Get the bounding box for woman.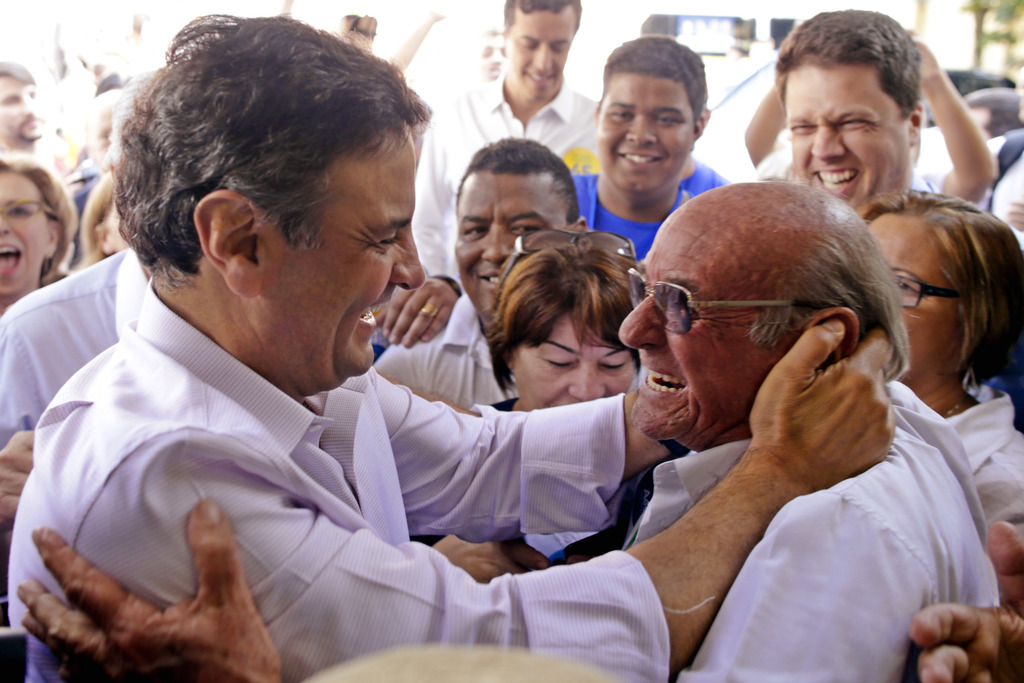
x1=407 y1=229 x2=696 y2=568.
